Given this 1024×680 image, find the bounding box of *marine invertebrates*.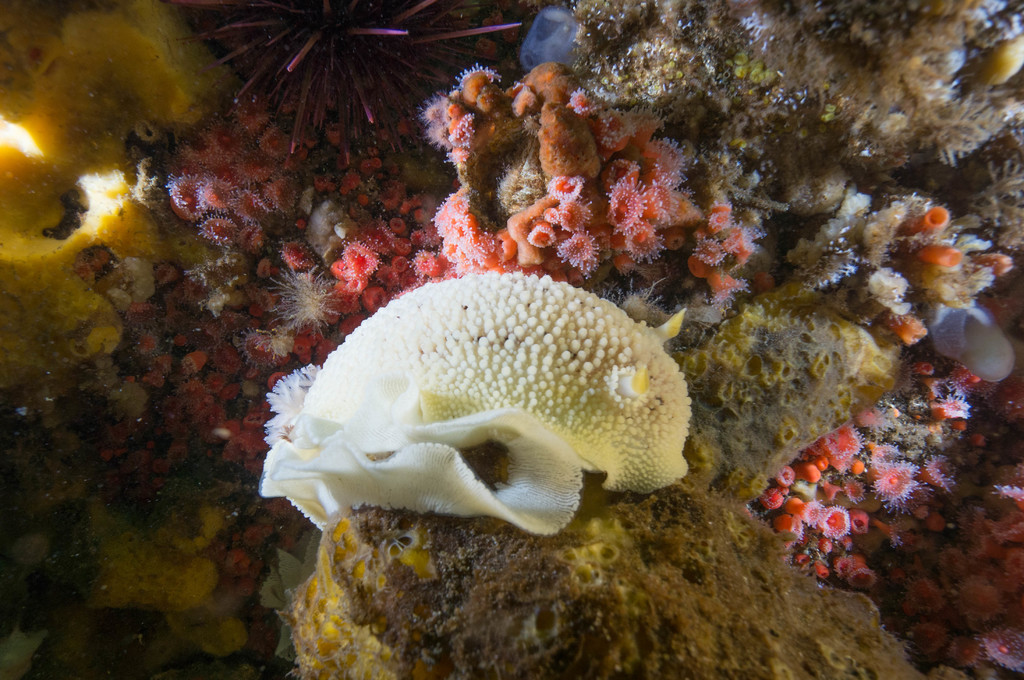
<region>420, 56, 511, 170</region>.
